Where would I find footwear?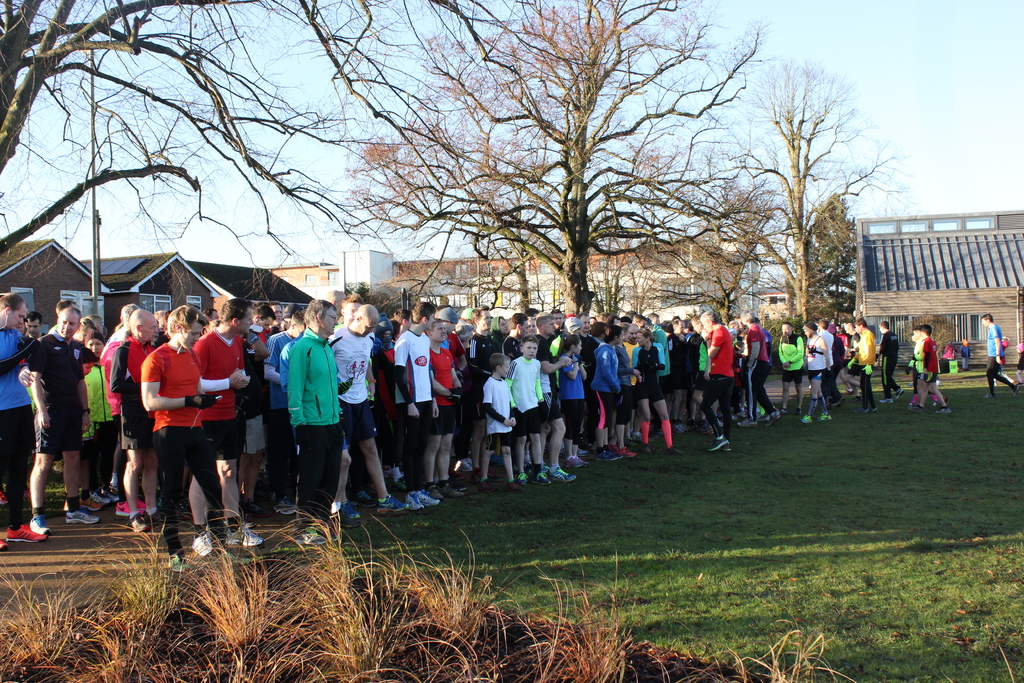
At box(661, 443, 680, 458).
